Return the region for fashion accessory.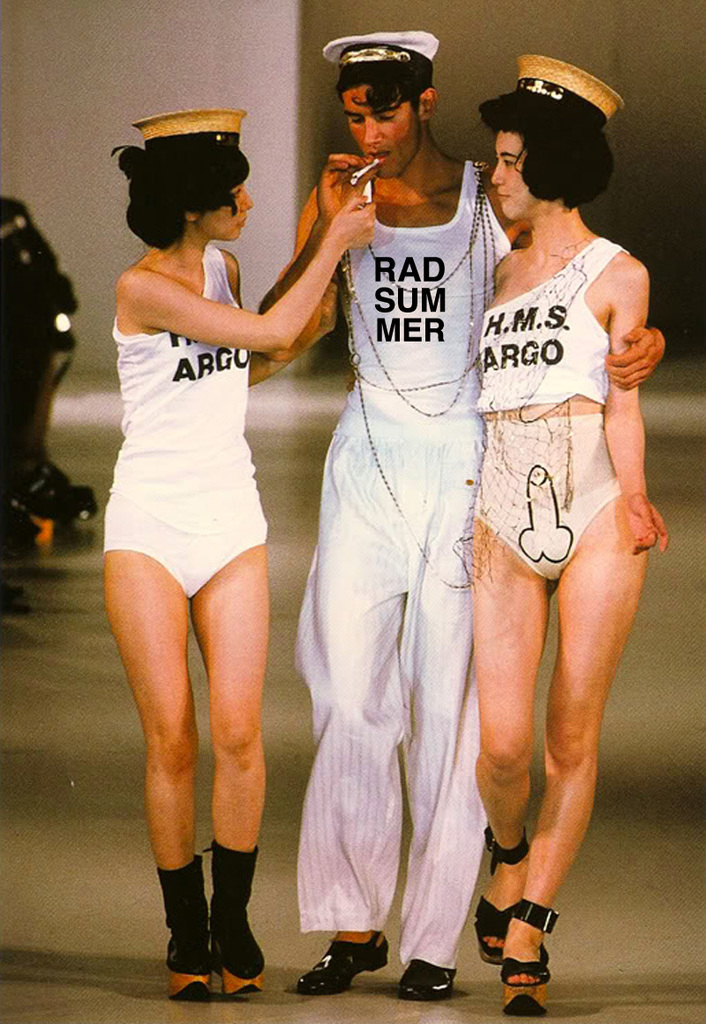
box=[338, 168, 495, 584].
